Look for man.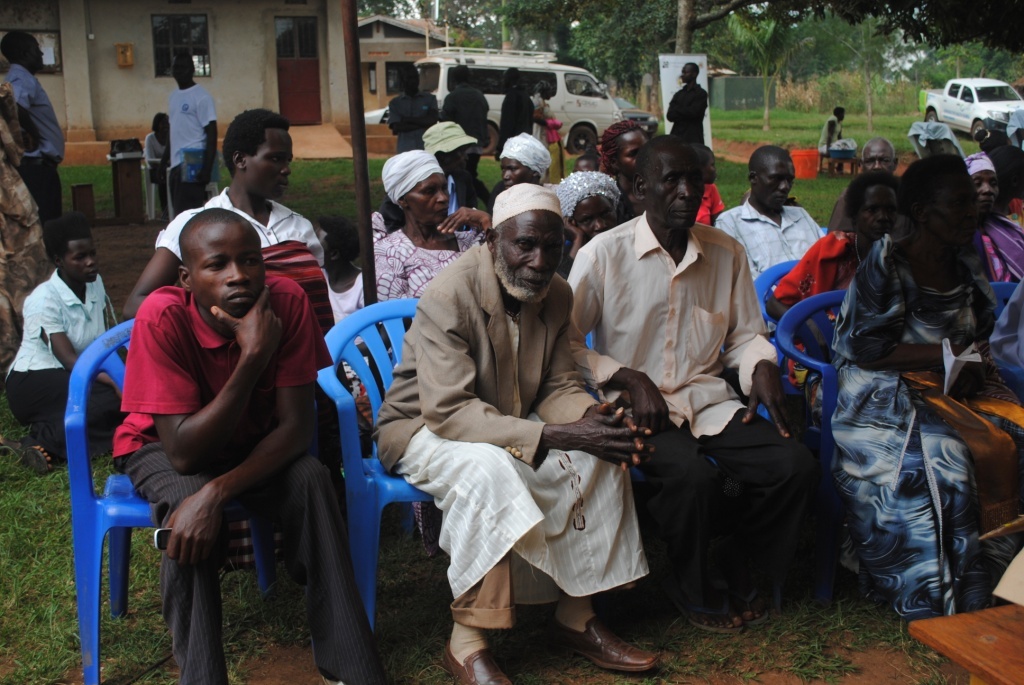
Found: Rect(107, 98, 358, 341).
